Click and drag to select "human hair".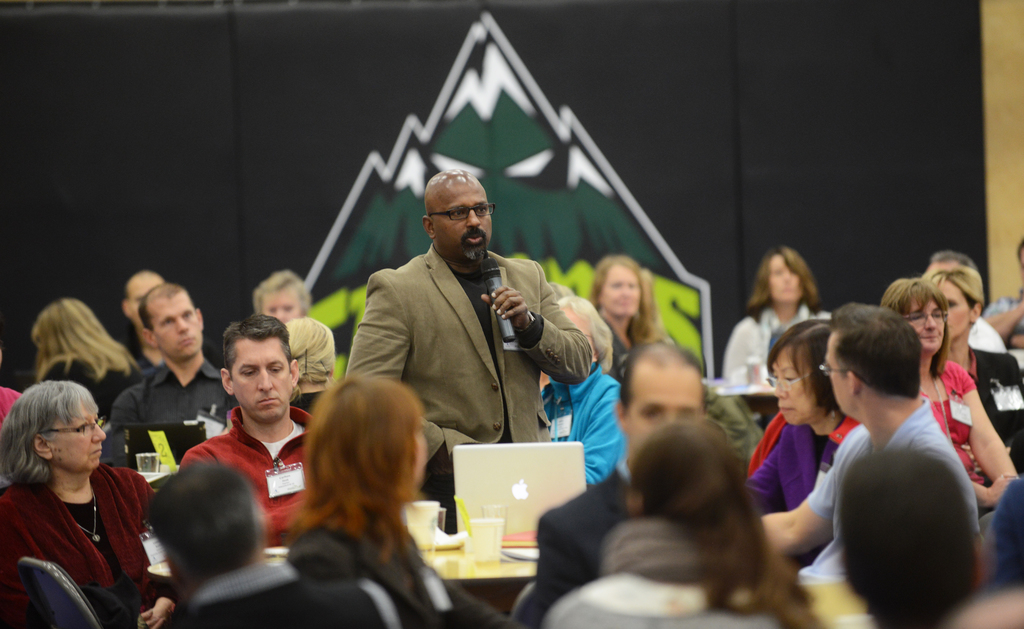
Selection: (286,372,435,576).
